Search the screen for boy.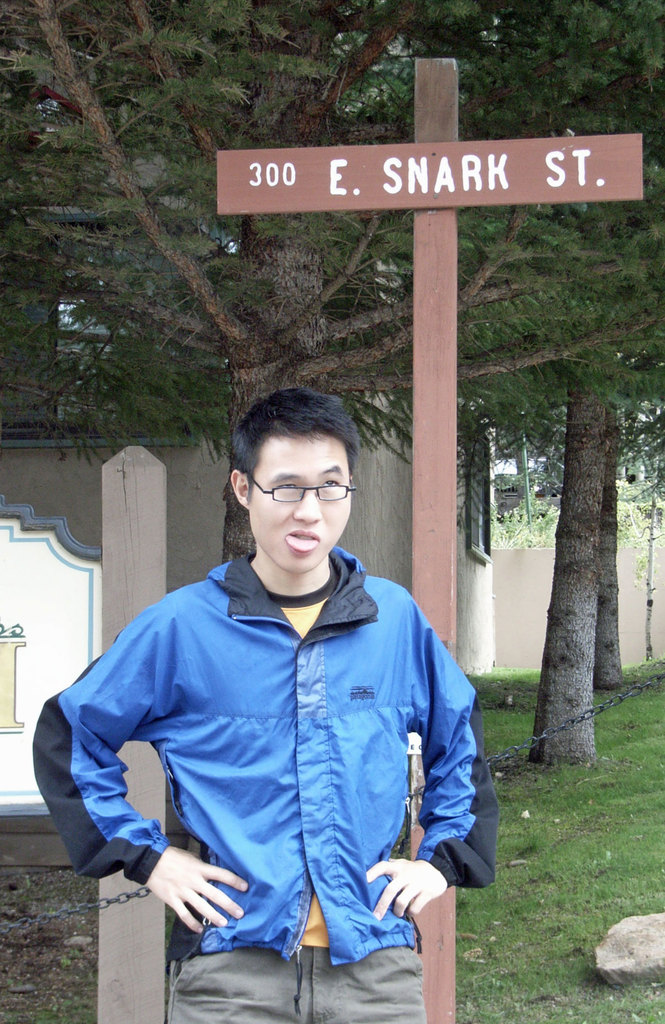
Found at [left=28, top=384, right=504, bottom=1019].
